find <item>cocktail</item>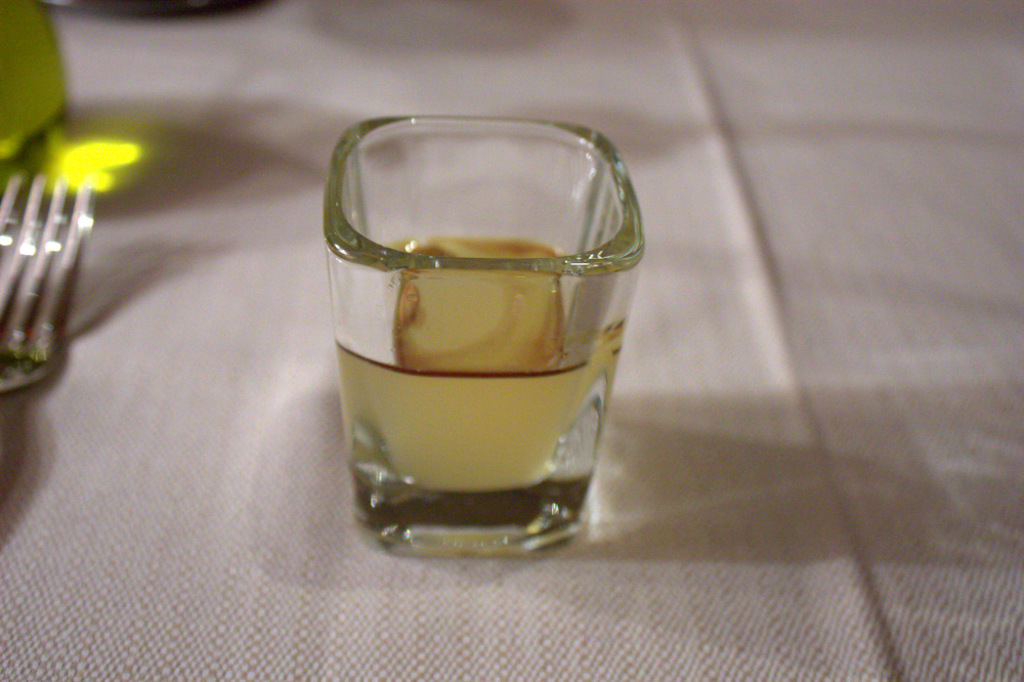
(317,106,638,561)
